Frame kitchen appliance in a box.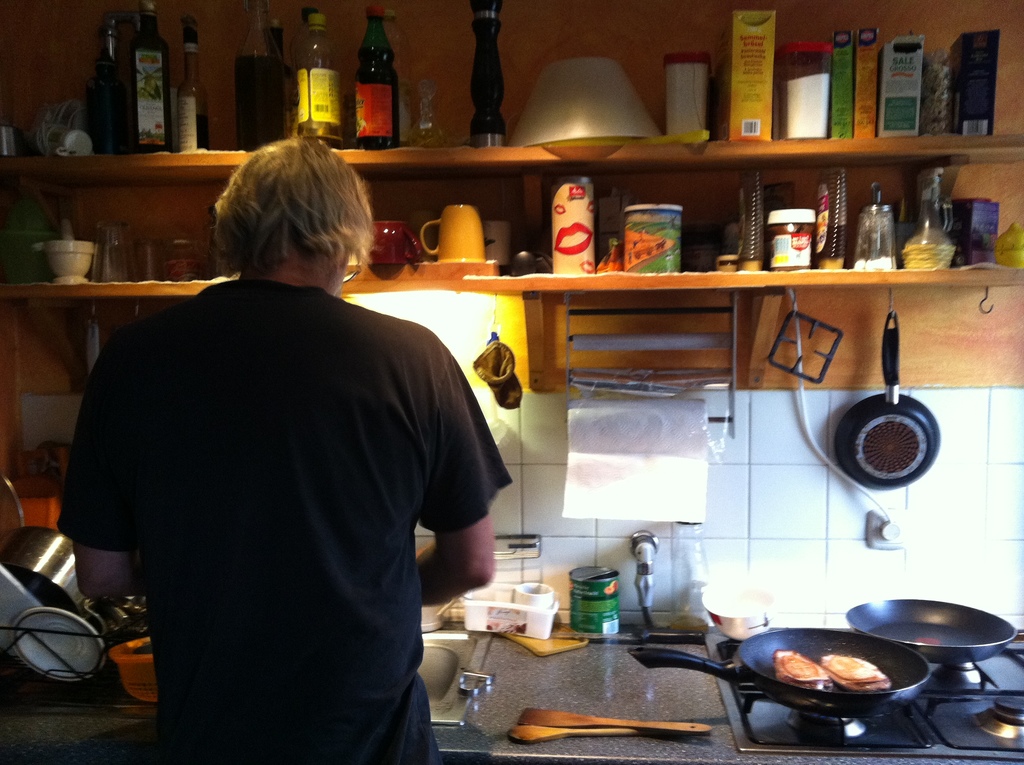
126:1:173:140.
